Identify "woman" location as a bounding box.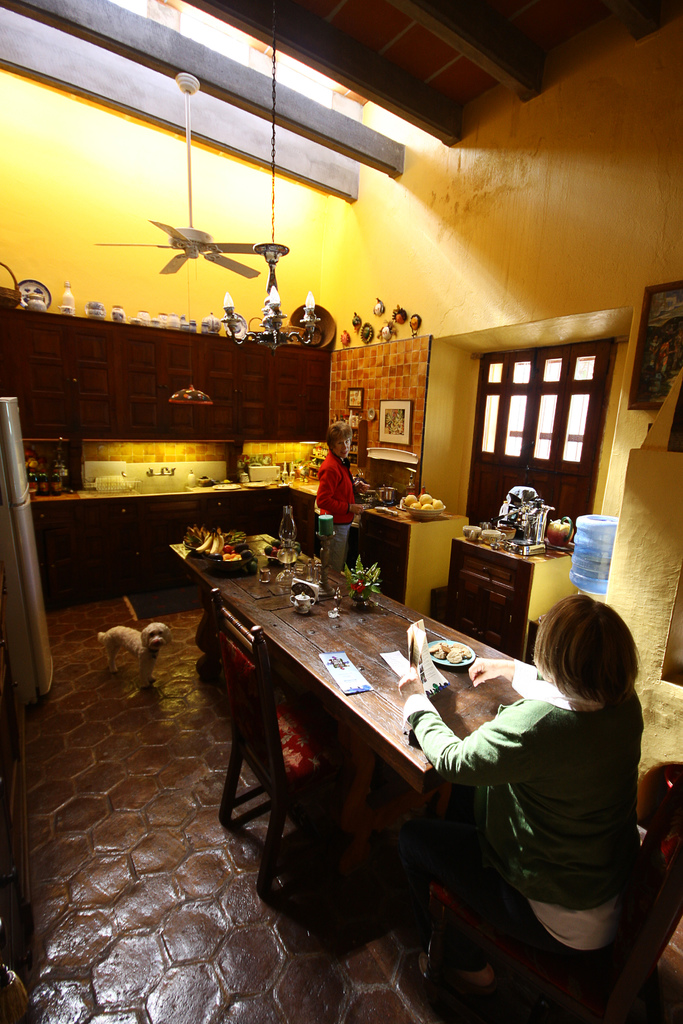
crop(400, 587, 646, 964).
